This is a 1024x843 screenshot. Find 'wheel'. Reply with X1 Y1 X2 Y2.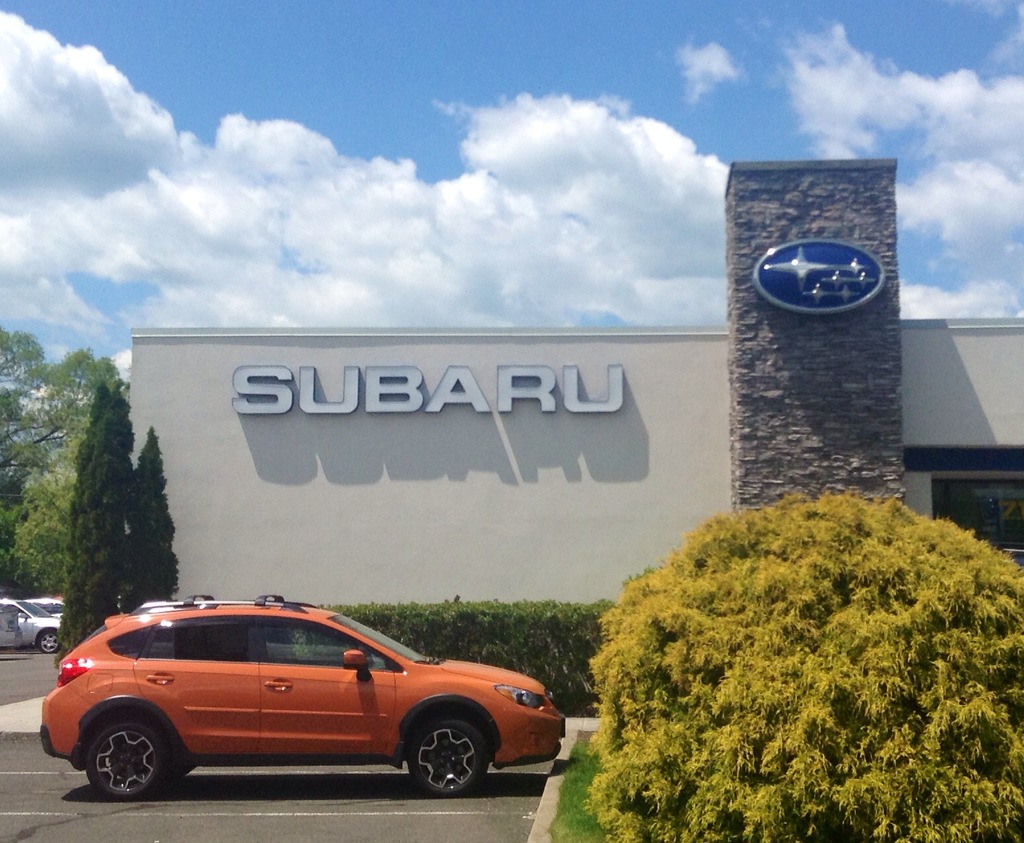
389 725 485 812.
